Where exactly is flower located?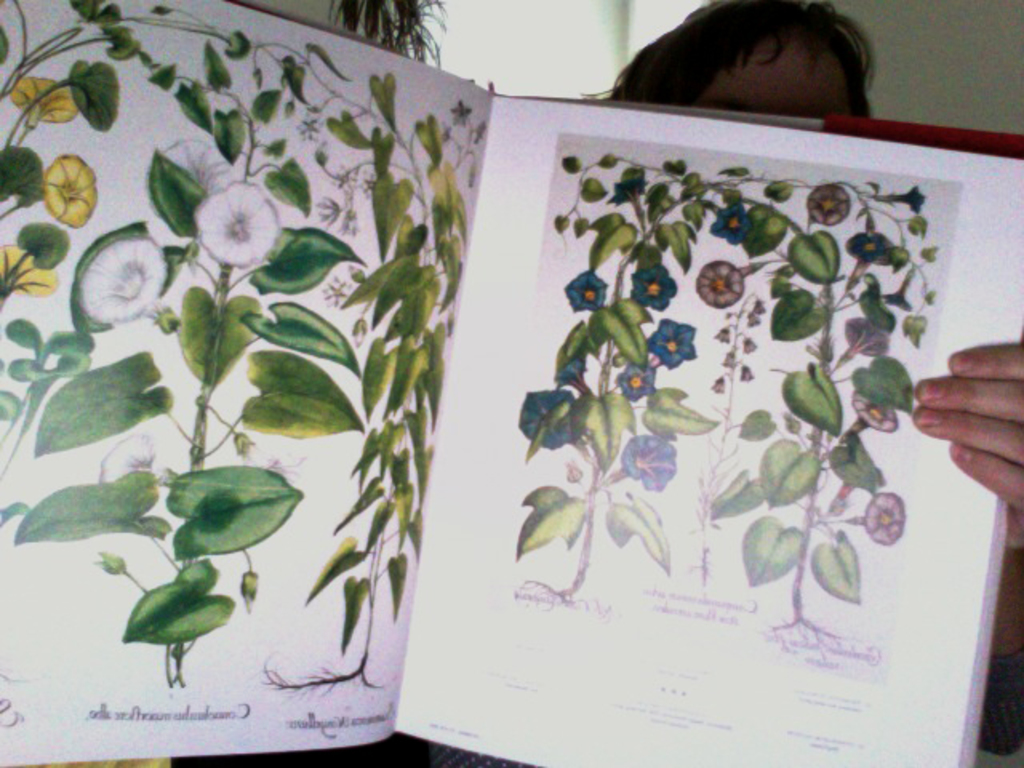
Its bounding box is 882 182 928 218.
